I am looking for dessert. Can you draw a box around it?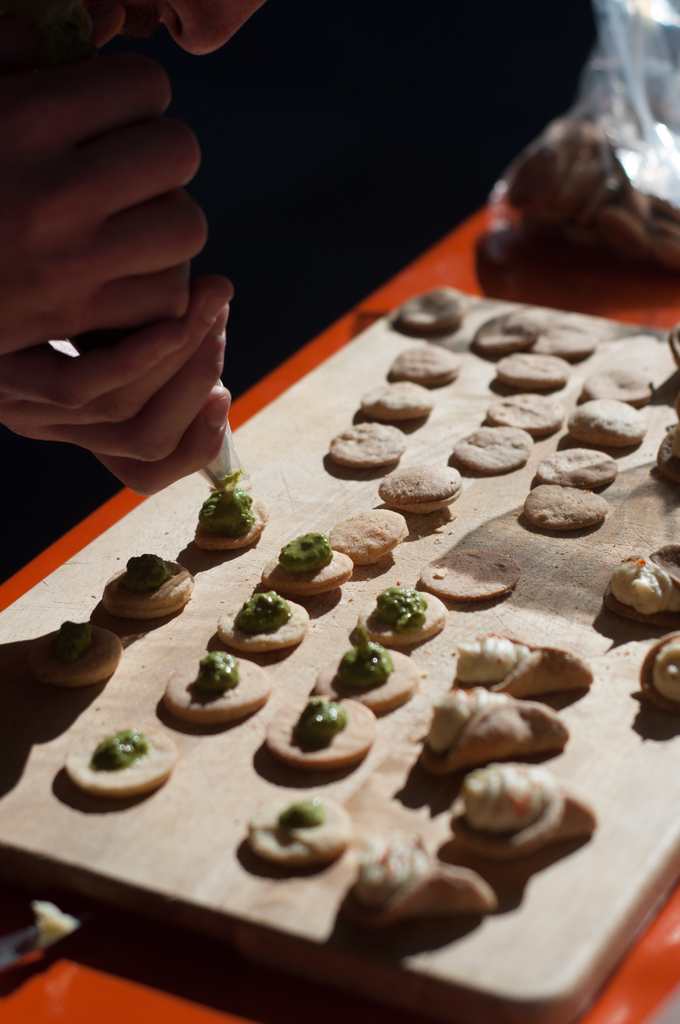
Sure, the bounding box is [left=515, top=472, right=614, bottom=540].
